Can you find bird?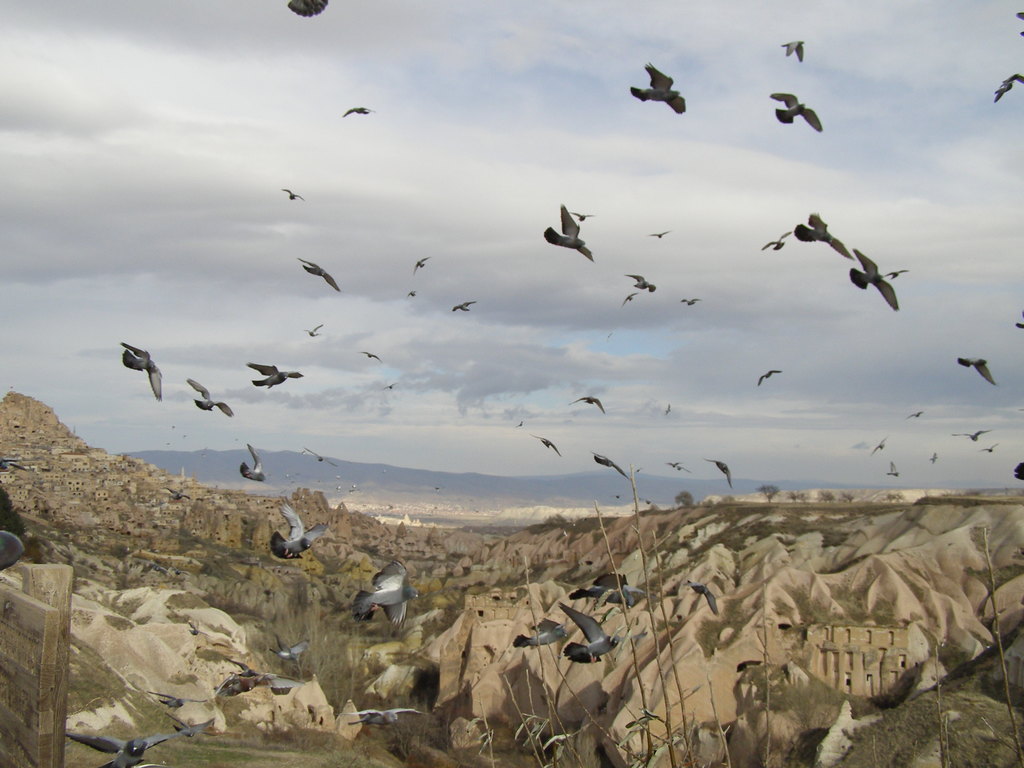
Yes, bounding box: Rect(956, 349, 996, 382).
